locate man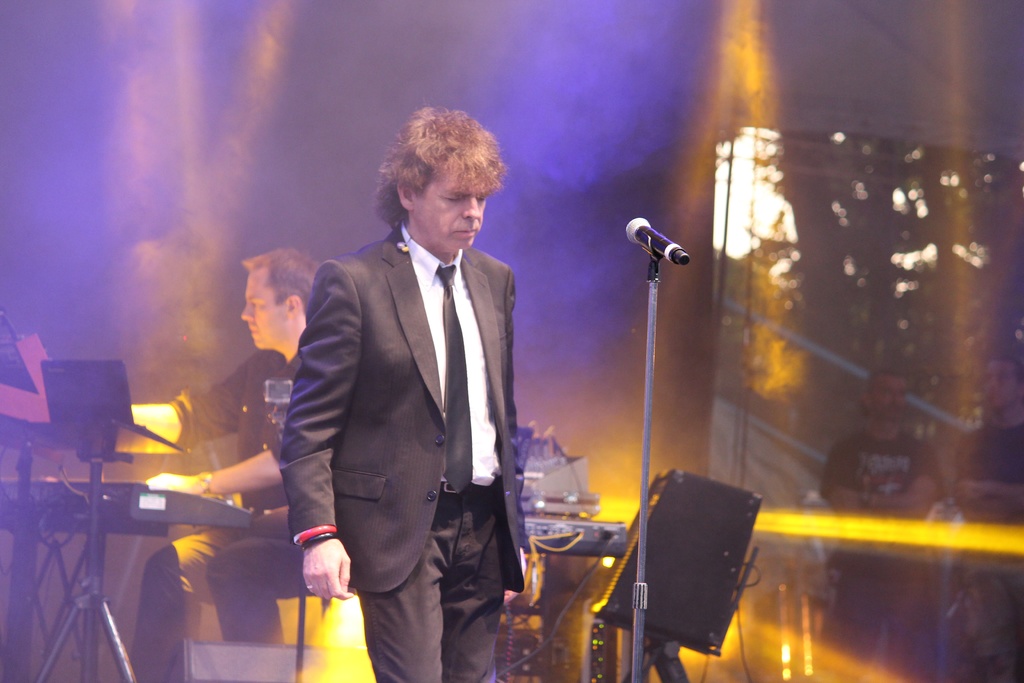
<bbox>251, 86, 521, 682</bbox>
